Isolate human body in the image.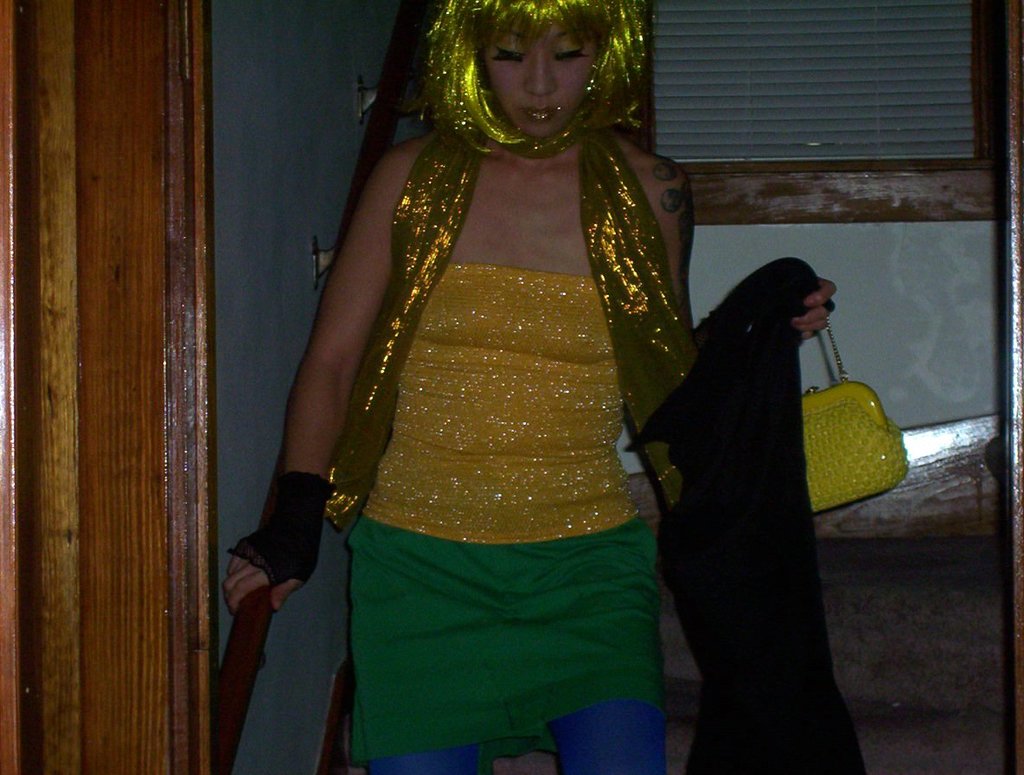
Isolated region: 248/0/723/774.
